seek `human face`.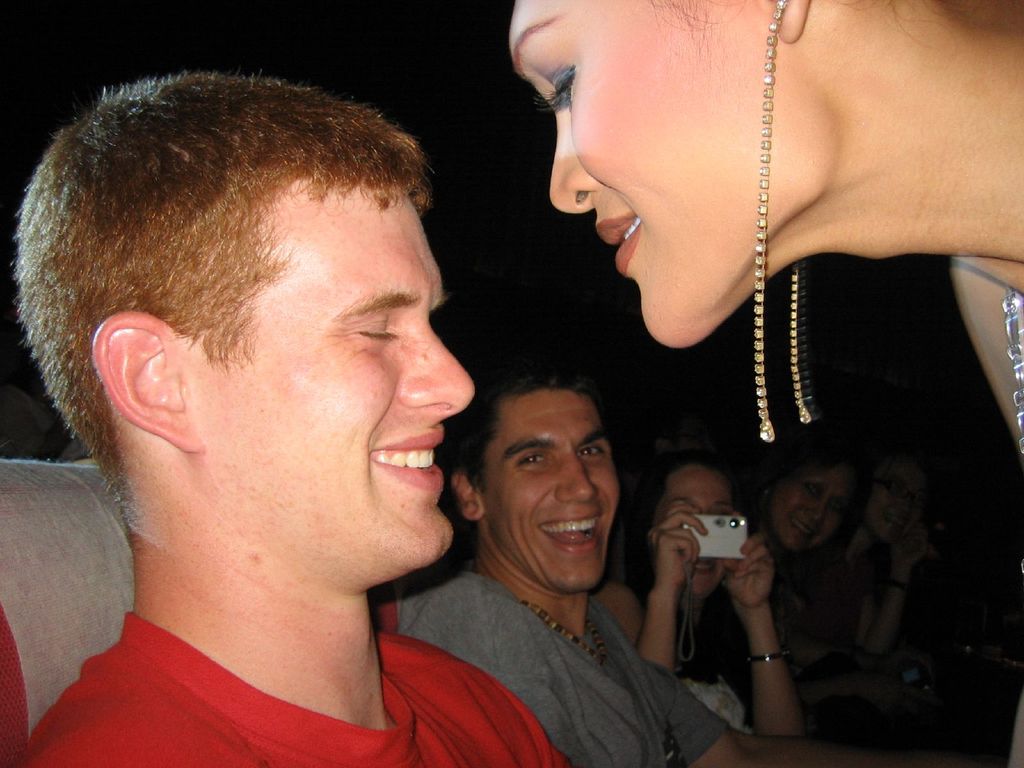
select_region(657, 466, 736, 594).
